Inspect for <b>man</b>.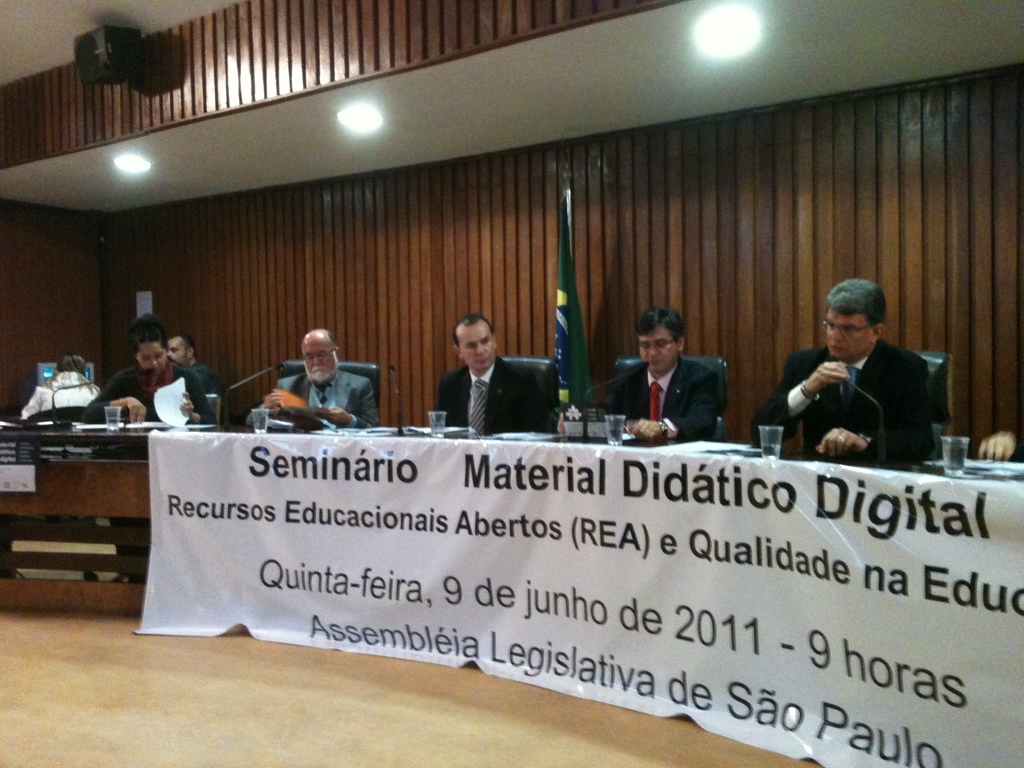
Inspection: crop(433, 312, 550, 436).
